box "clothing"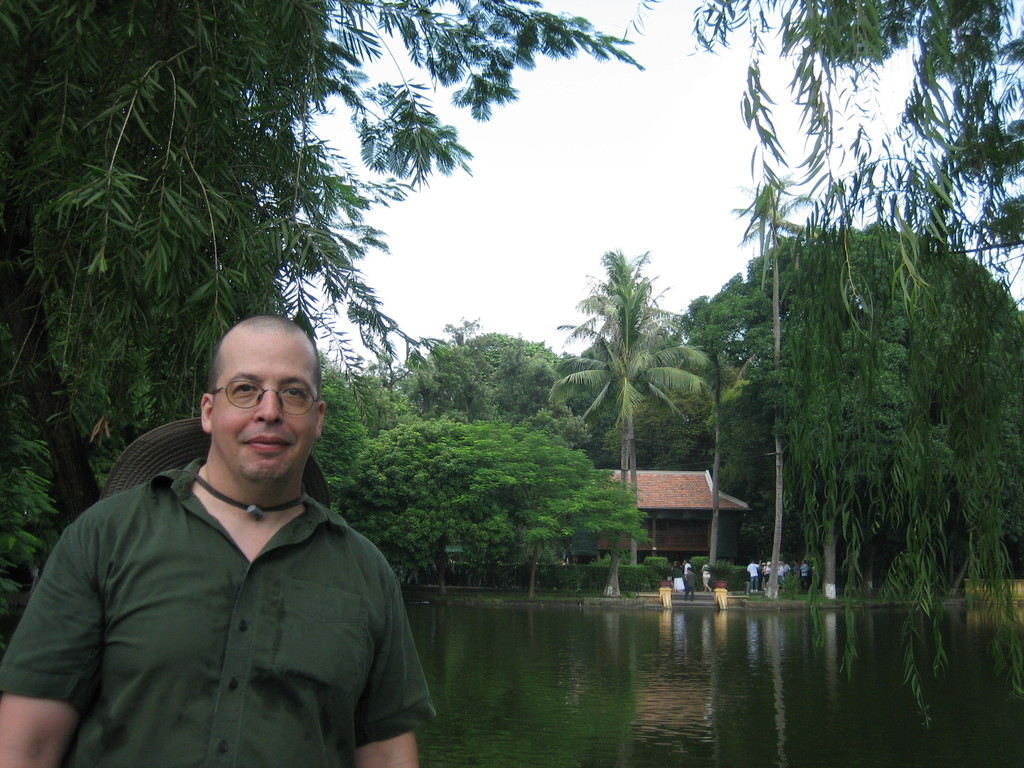
pyautogui.locateOnScreen(799, 564, 808, 582)
